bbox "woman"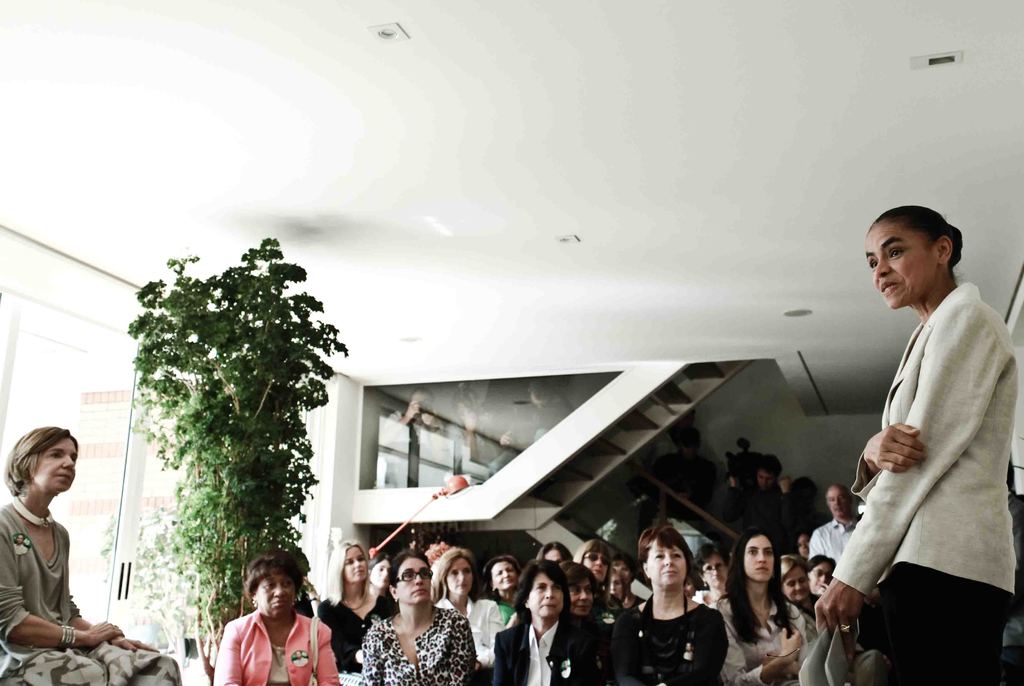
detection(435, 546, 512, 685)
